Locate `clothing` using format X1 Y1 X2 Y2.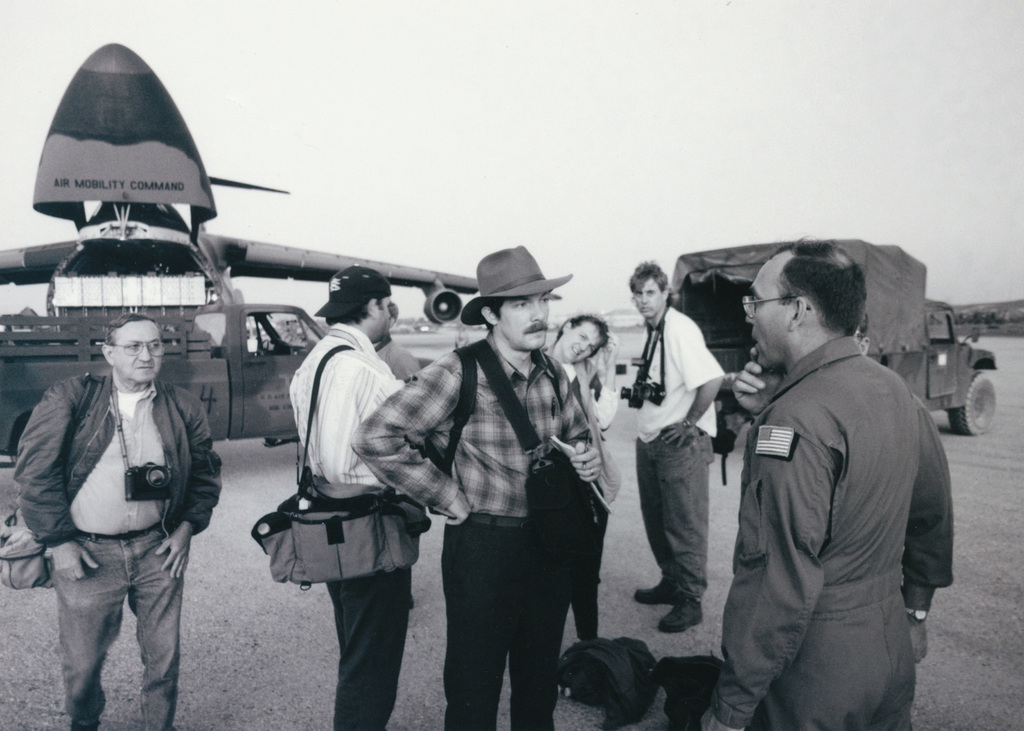
285 321 407 730.
